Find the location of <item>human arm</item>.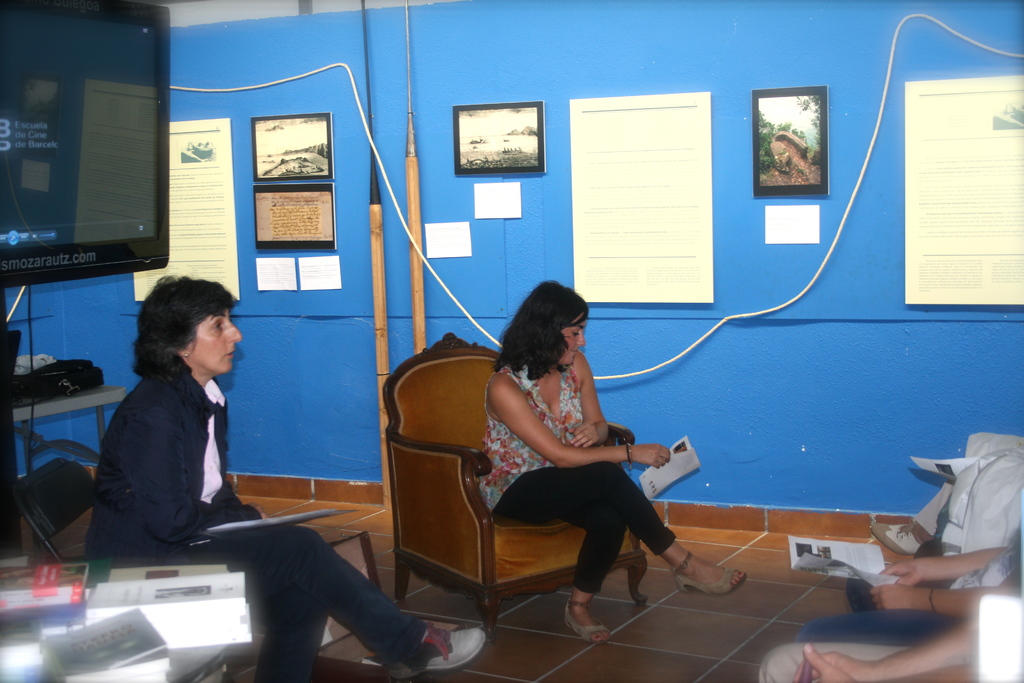
Location: bbox=[881, 545, 1007, 588].
